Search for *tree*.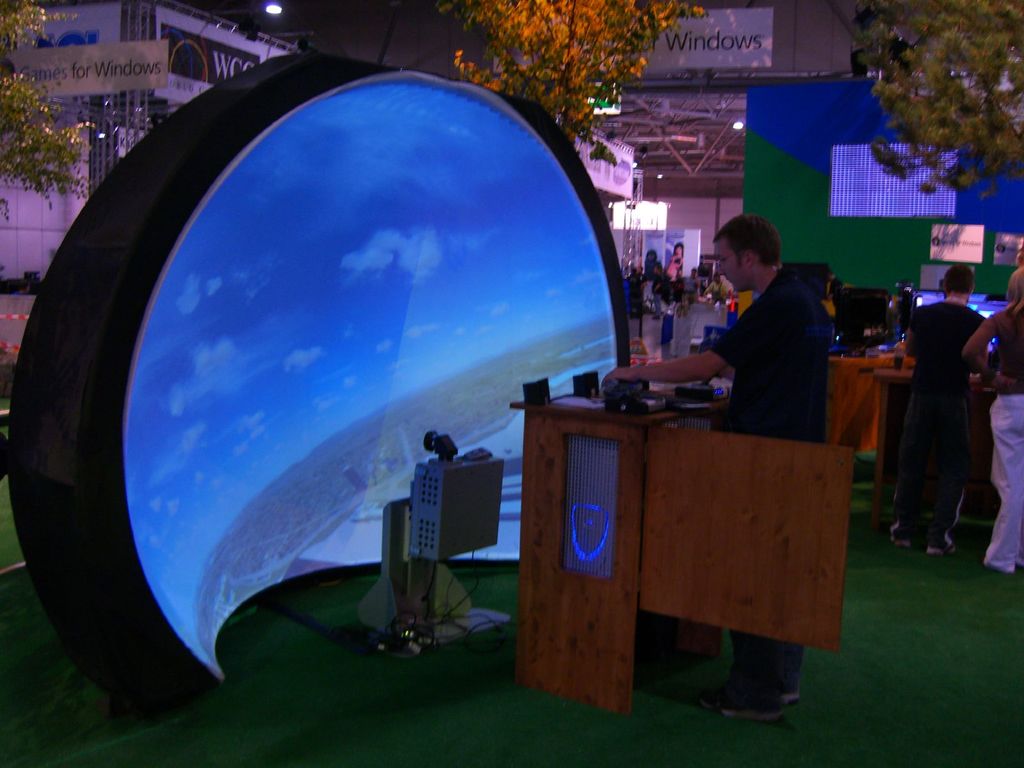
Found at [x1=0, y1=0, x2=93, y2=198].
